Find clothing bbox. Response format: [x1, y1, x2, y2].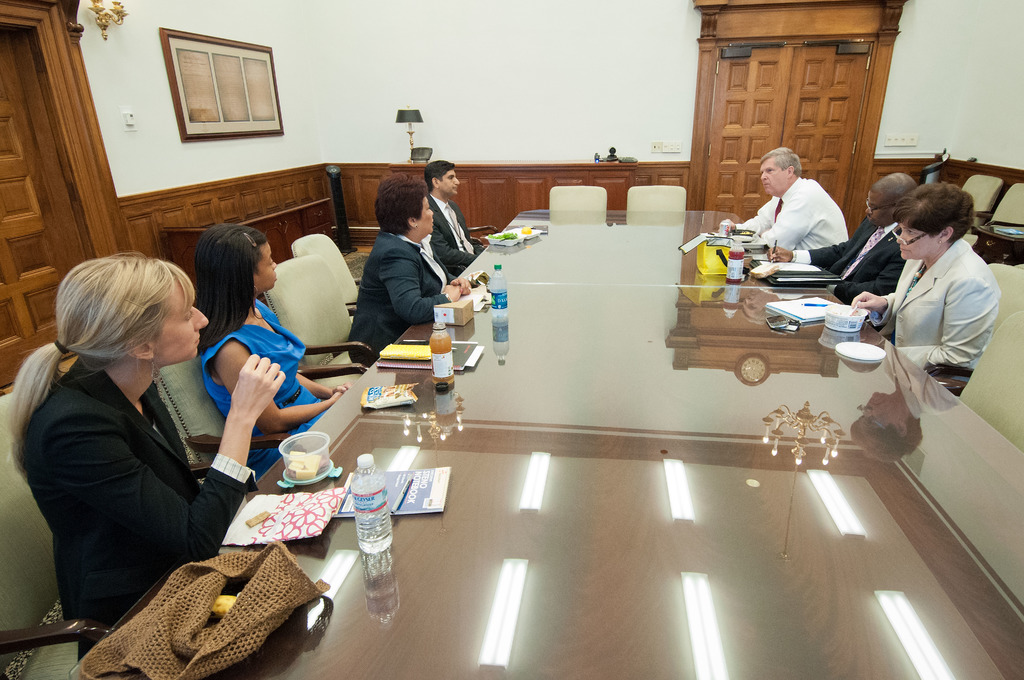
[788, 222, 906, 306].
